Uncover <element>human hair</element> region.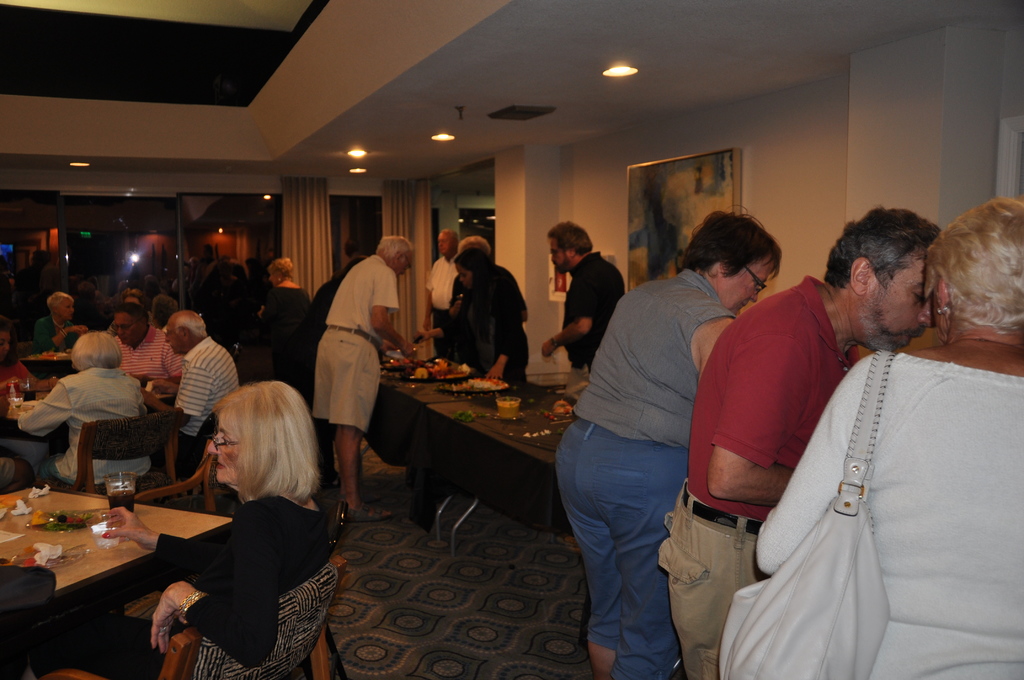
Uncovered: bbox=(455, 246, 492, 277).
